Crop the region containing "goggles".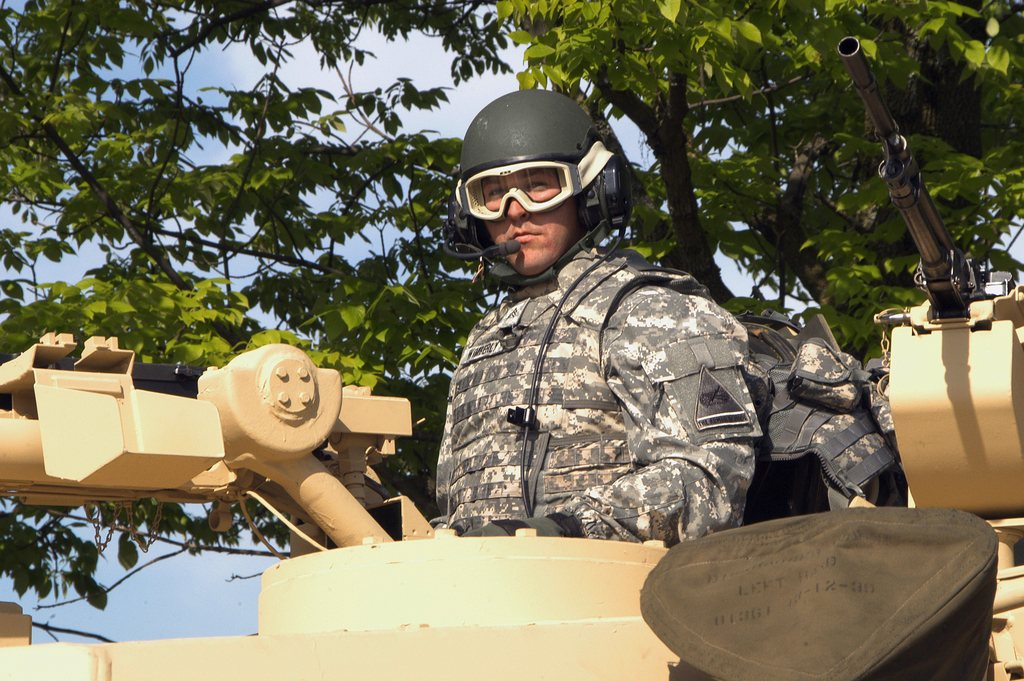
Crop region: bbox=(450, 147, 614, 222).
